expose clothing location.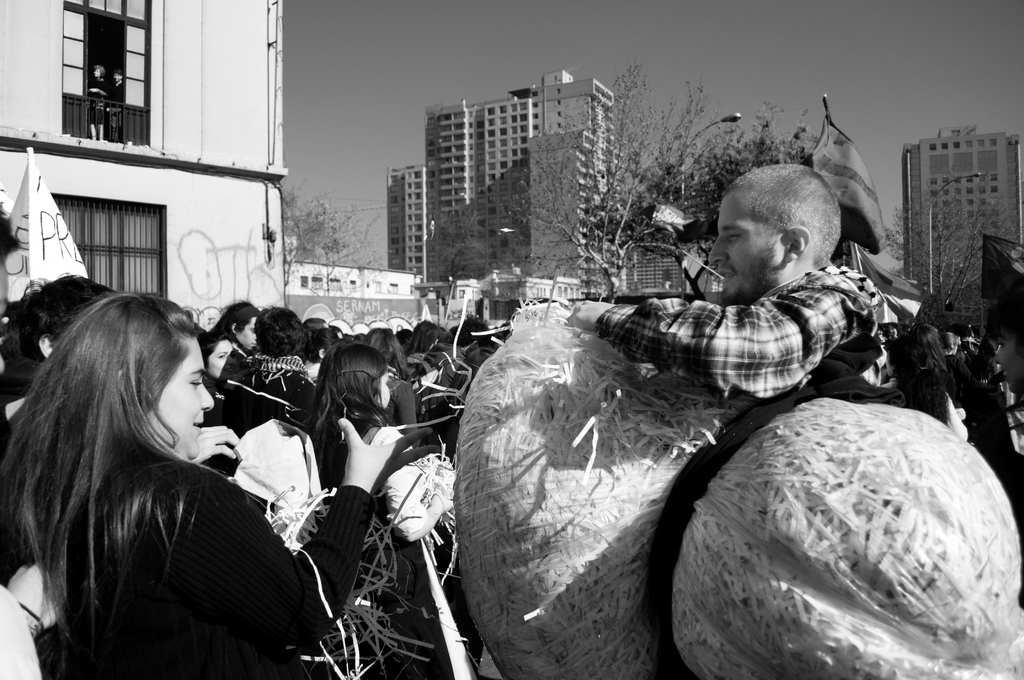
Exposed at 381/371/417/444.
